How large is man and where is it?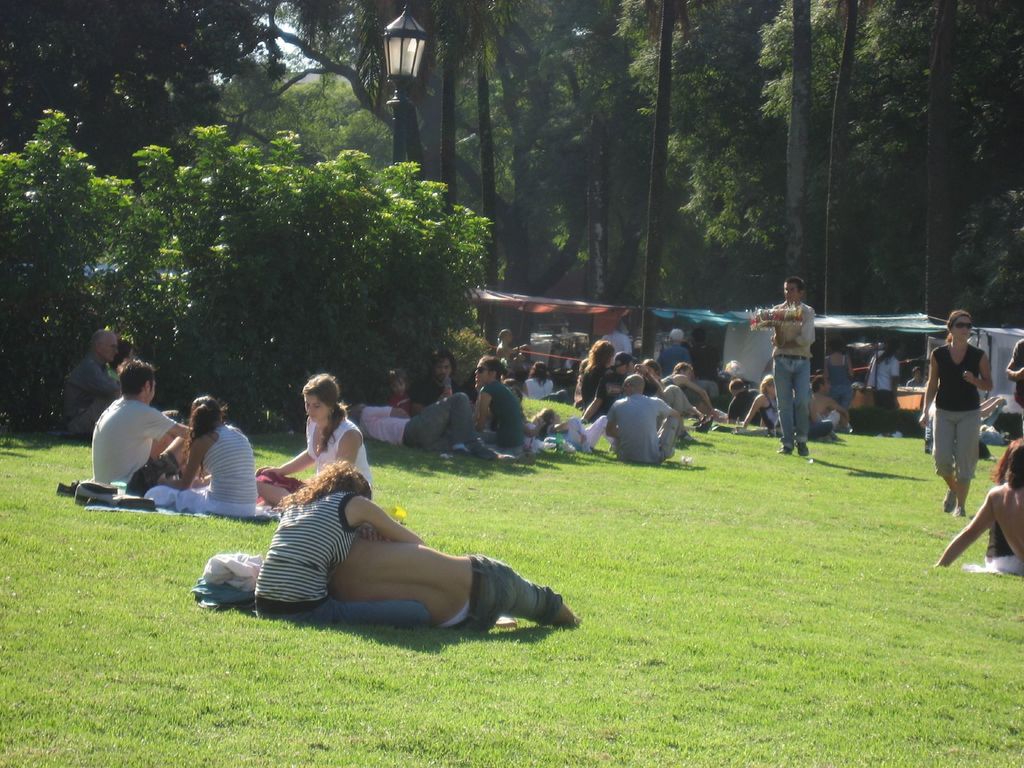
Bounding box: (810, 383, 845, 424).
